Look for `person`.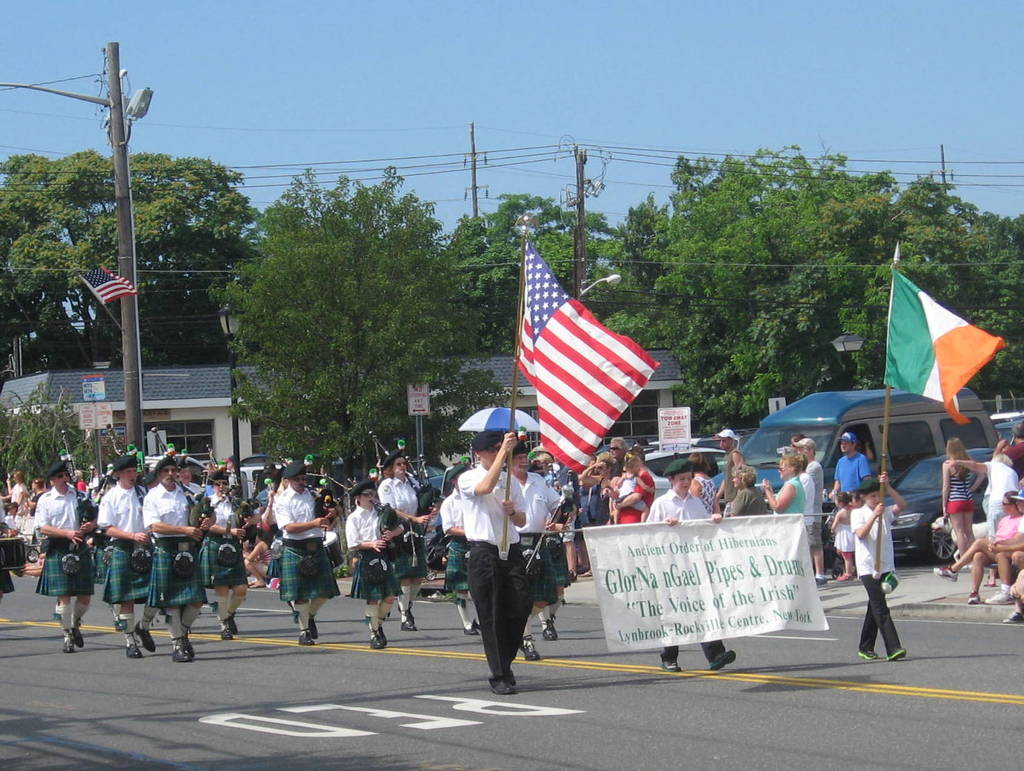
Found: BBox(944, 435, 975, 554).
